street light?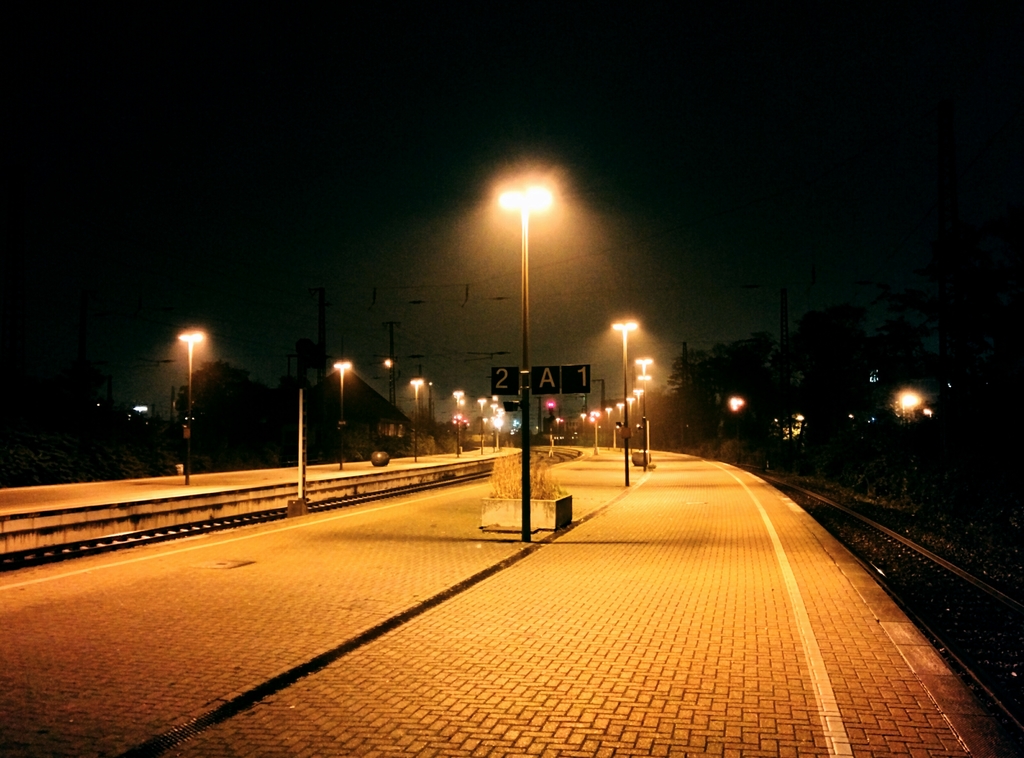
487,164,557,547
